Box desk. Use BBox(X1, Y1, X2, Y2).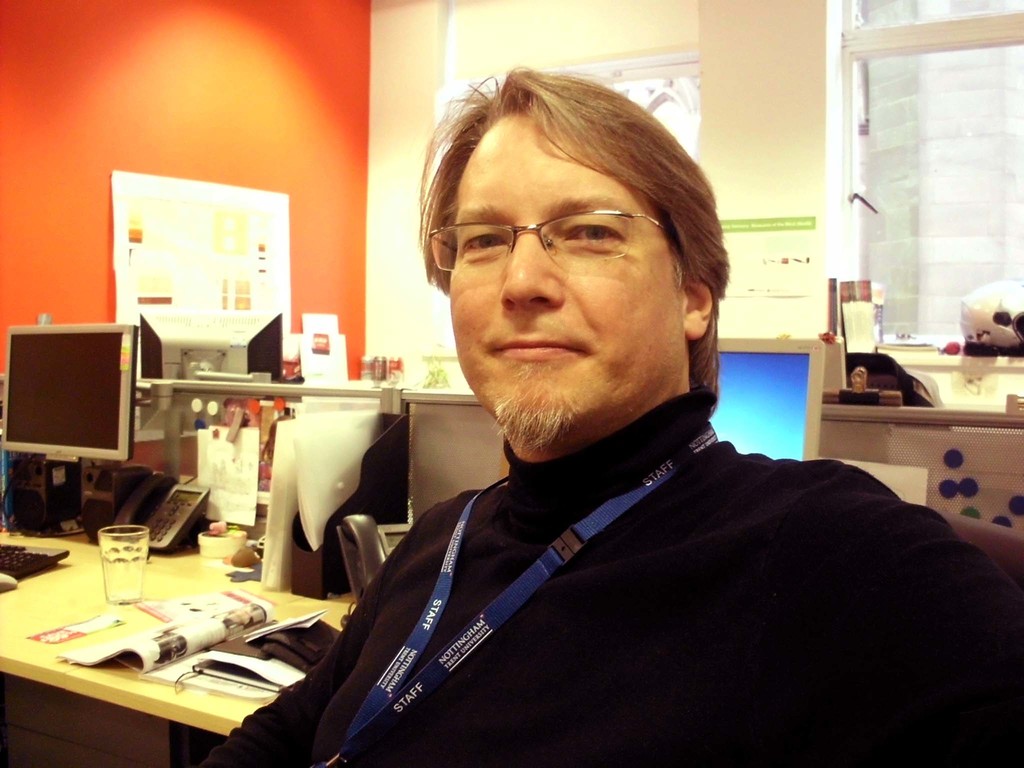
BBox(26, 474, 384, 760).
